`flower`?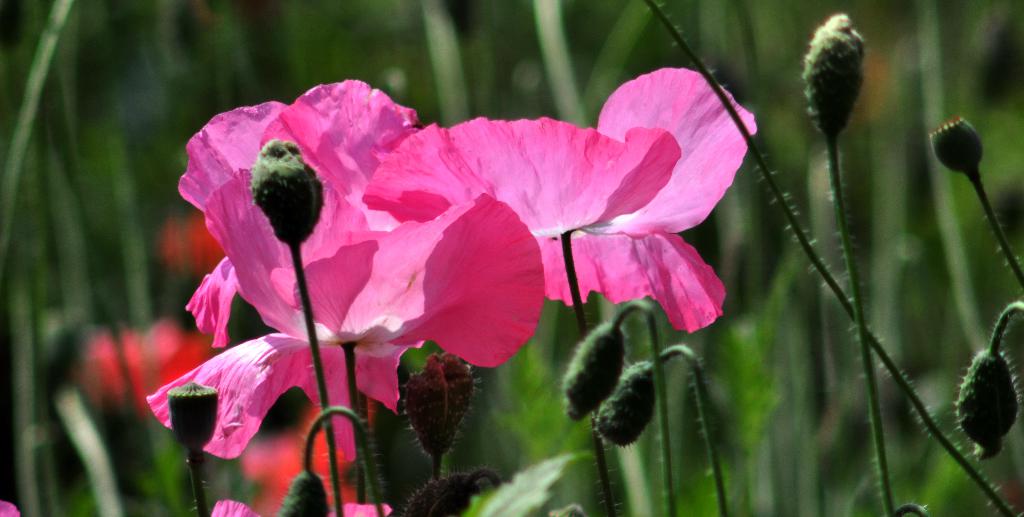
161,216,221,281
